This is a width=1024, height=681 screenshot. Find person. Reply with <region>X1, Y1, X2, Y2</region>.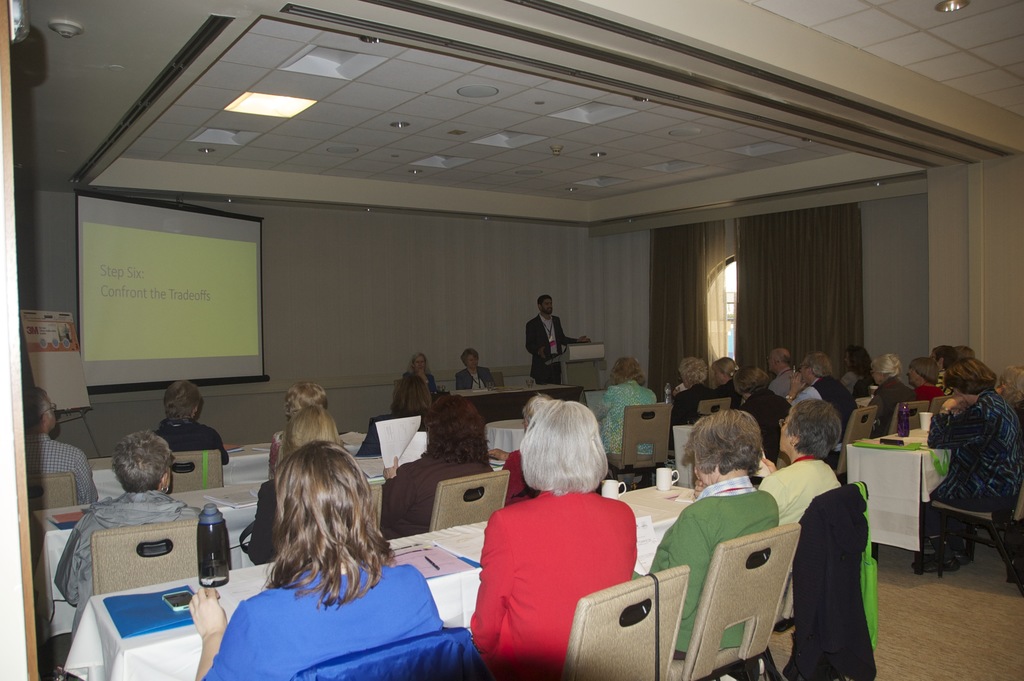
<region>194, 434, 442, 680</region>.
